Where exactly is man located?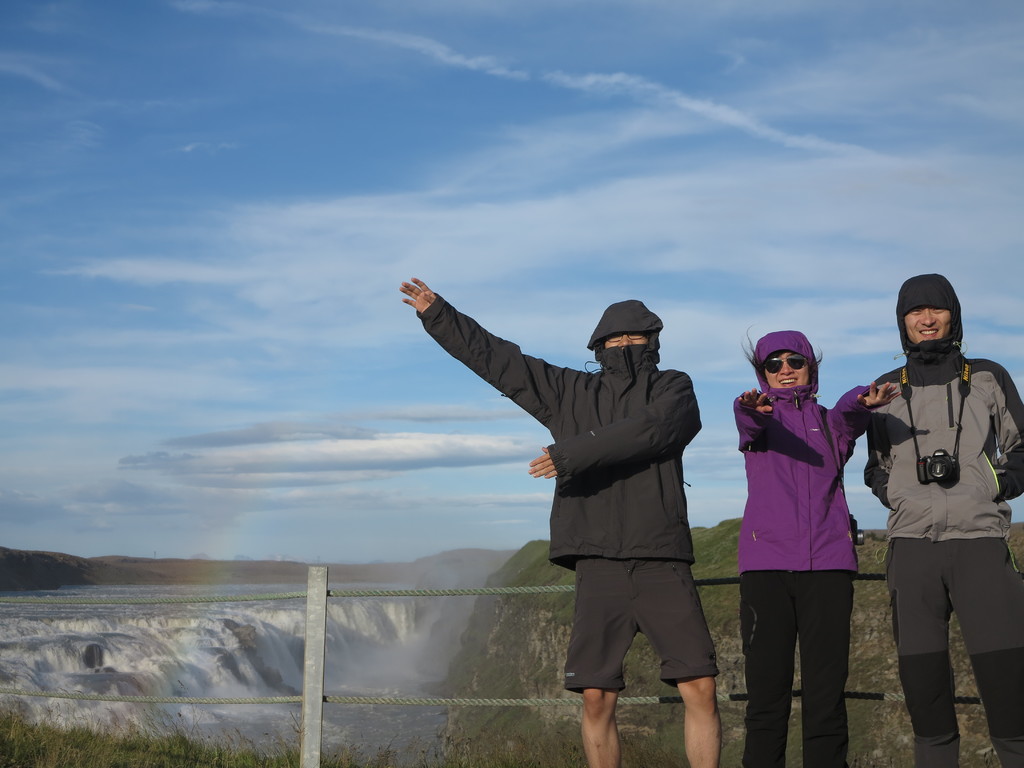
Its bounding box is box=[397, 276, 722, 767].
